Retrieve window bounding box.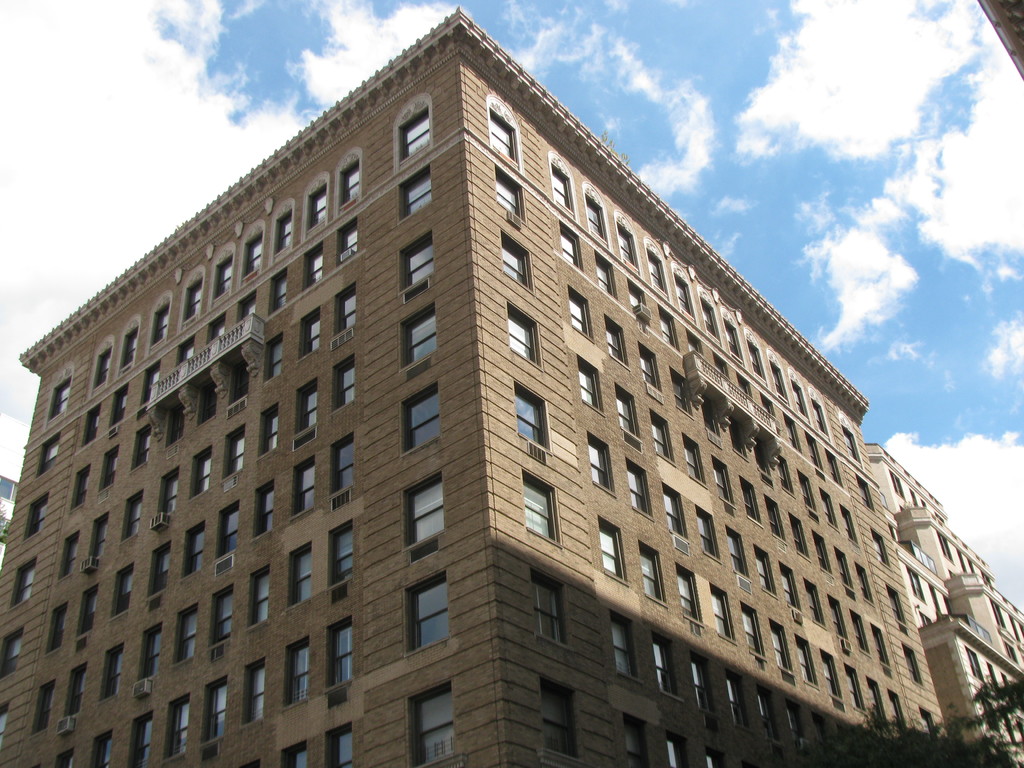
Bounding box: left=782, top=568, right=799, bottom=611.
